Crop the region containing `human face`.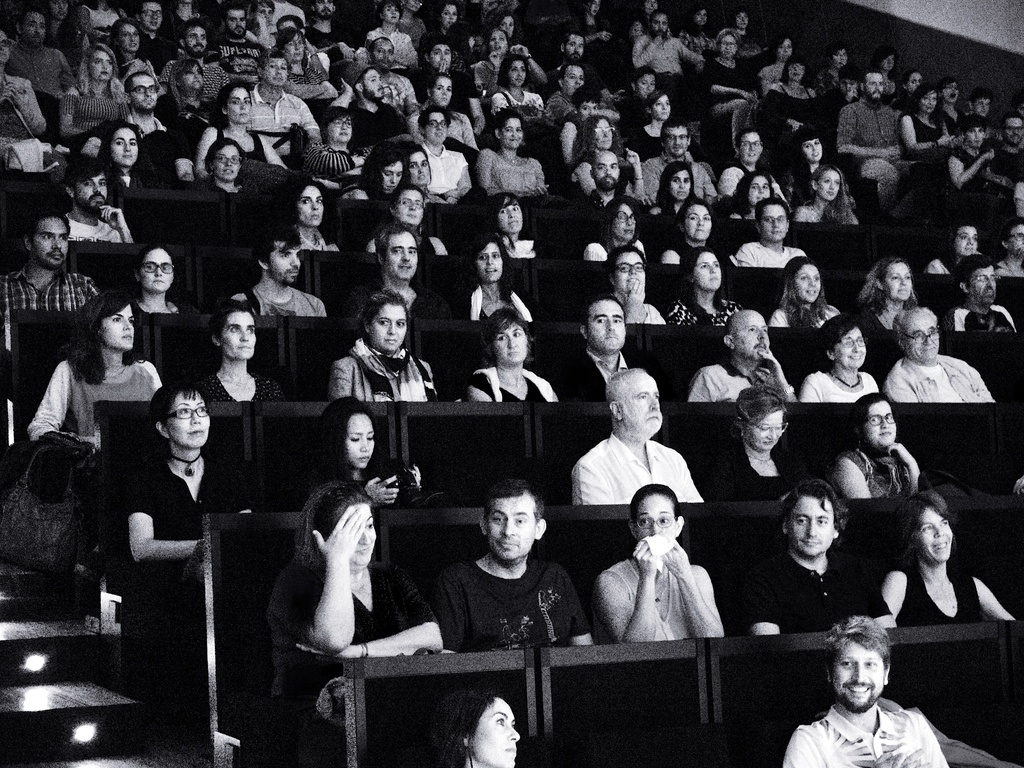
Crop region: 129,73,156,108.
